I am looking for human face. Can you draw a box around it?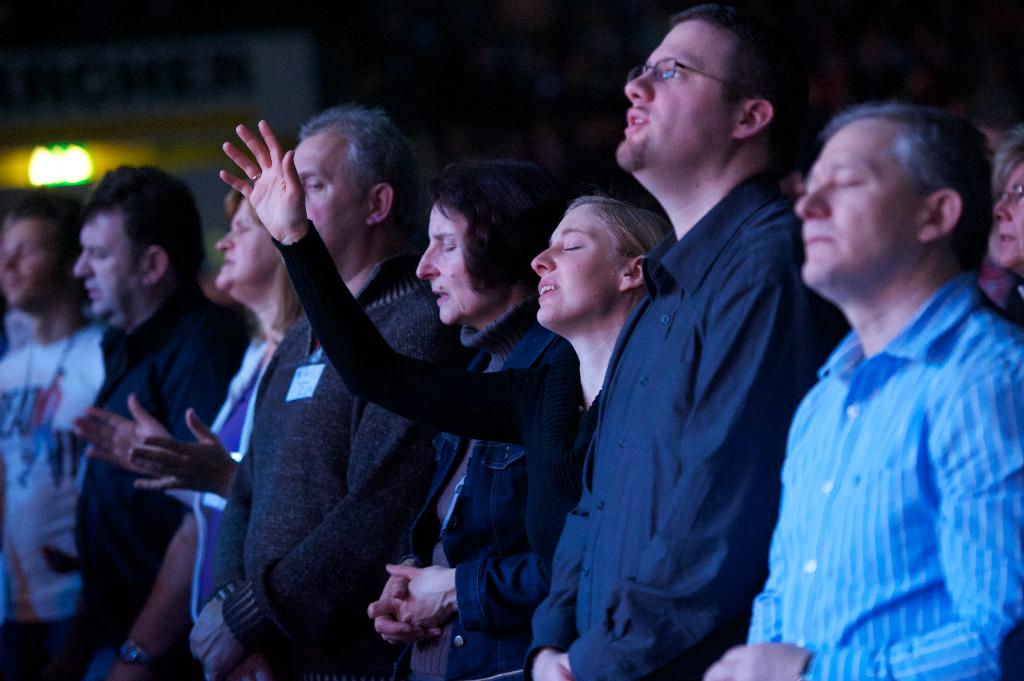
Sure, the bounding box is [left=285, top=132, right=358, bottom=246].
